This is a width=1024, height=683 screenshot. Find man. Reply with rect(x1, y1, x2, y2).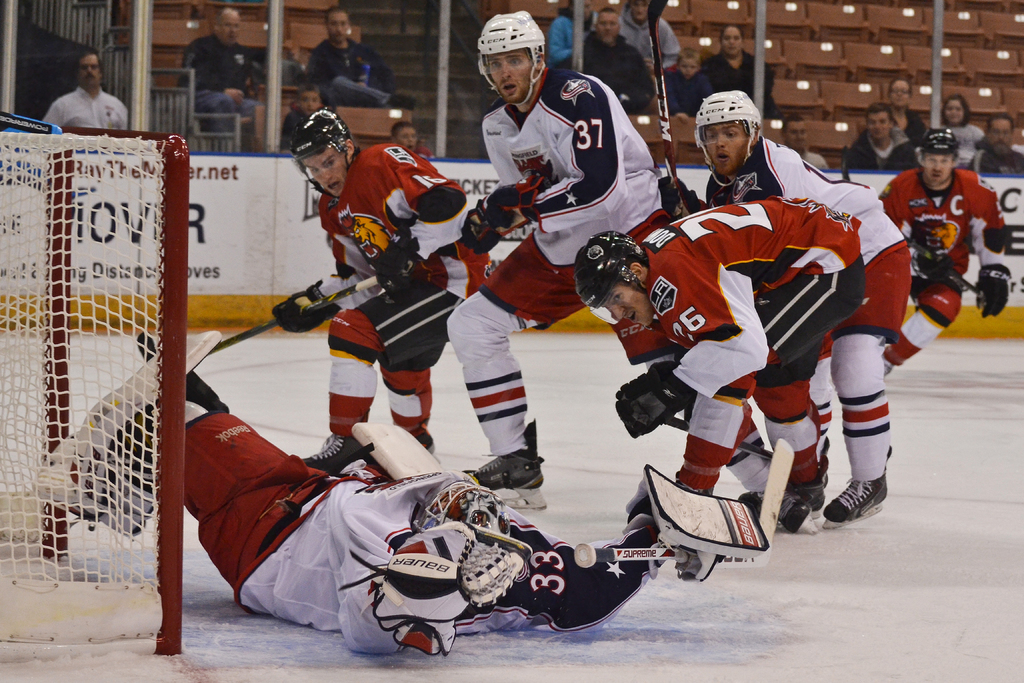
rect(265, 104, 472, 477).
